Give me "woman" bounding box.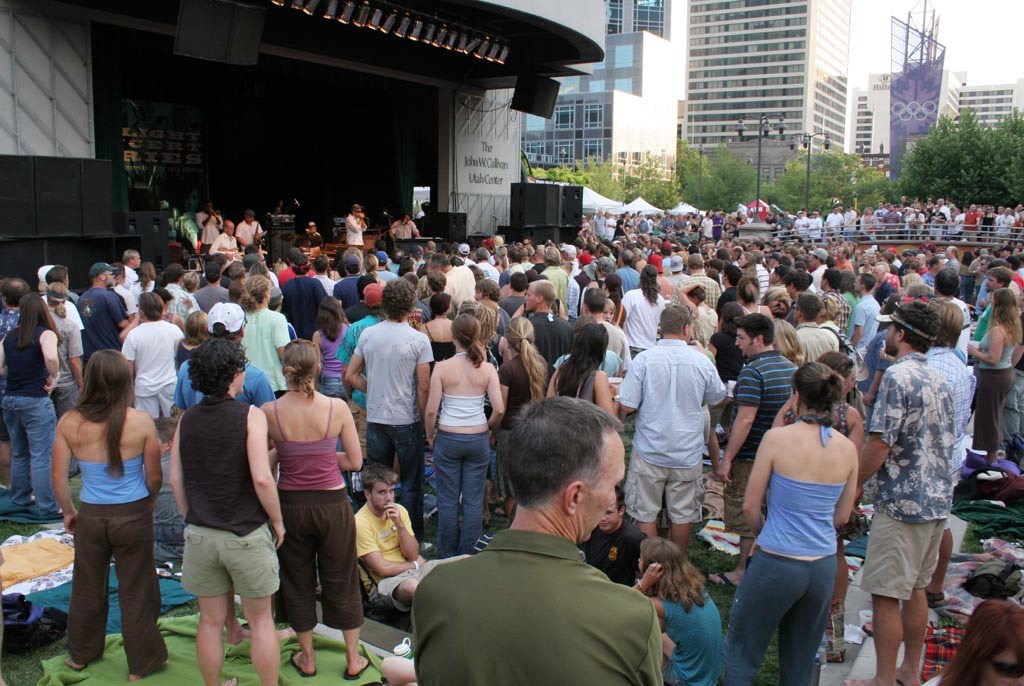
420,311,501,549.
